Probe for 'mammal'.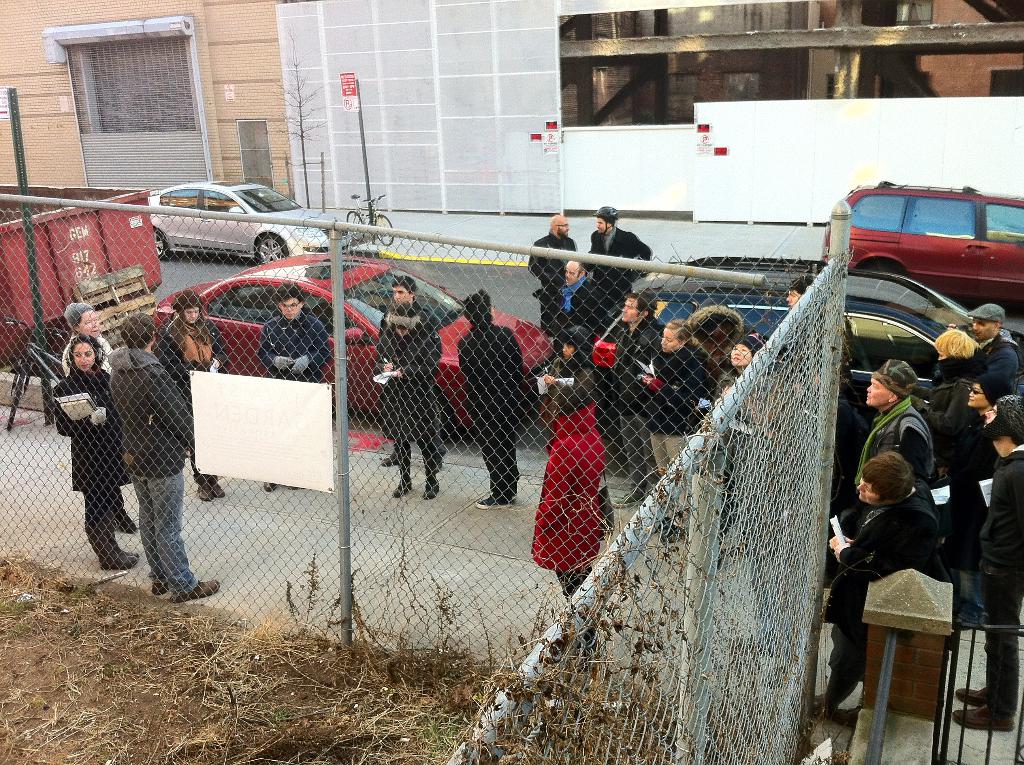
Probe result: l=61, t=303, r=133, b=535.
